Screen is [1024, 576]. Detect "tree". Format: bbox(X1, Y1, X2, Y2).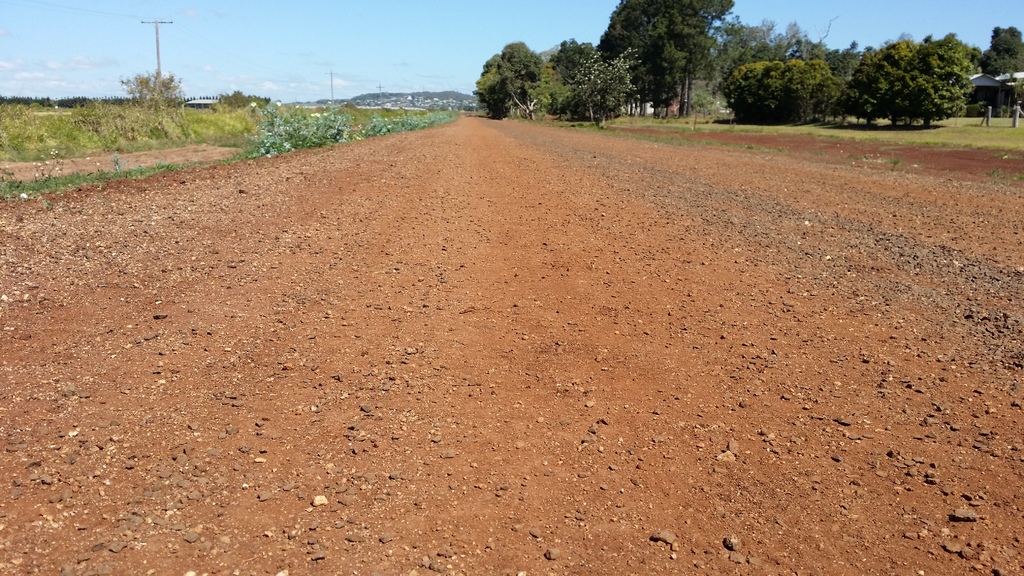
bbox(577, 46, 635, 122).
